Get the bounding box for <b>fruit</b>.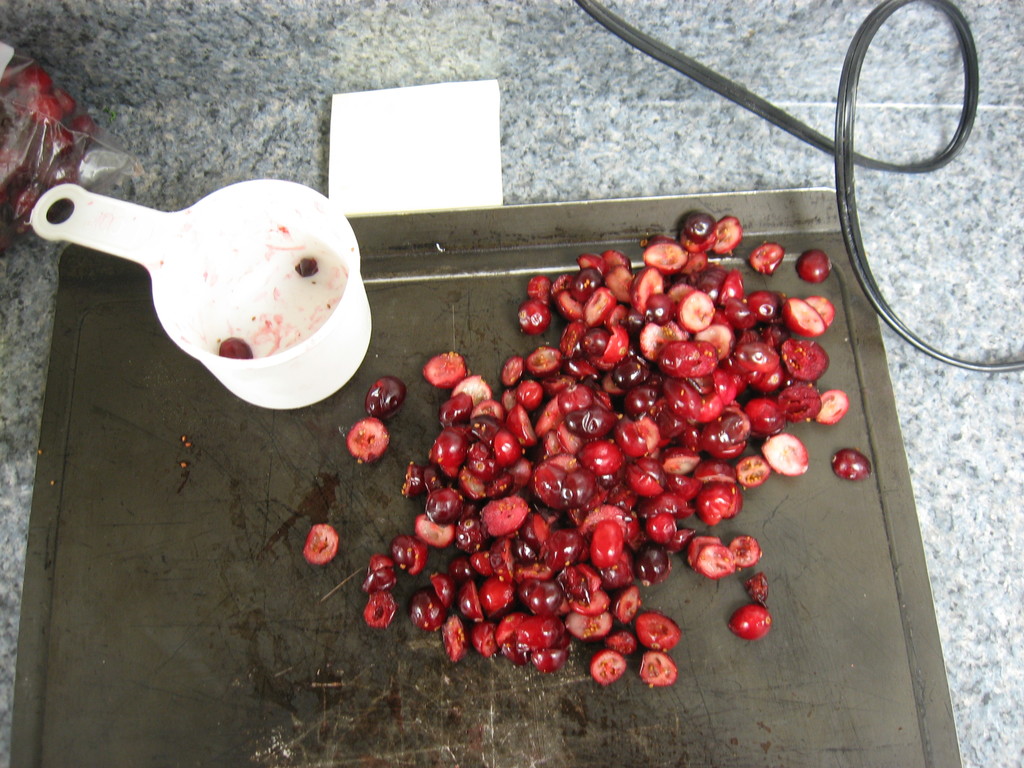
760:433:810:477.
